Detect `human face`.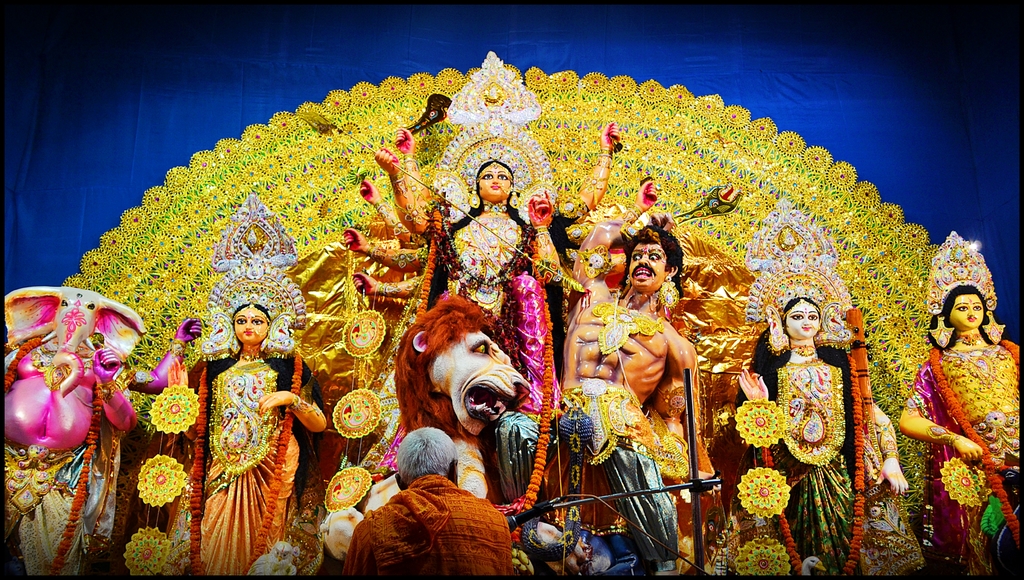
Detected at 234:307:268:345.
